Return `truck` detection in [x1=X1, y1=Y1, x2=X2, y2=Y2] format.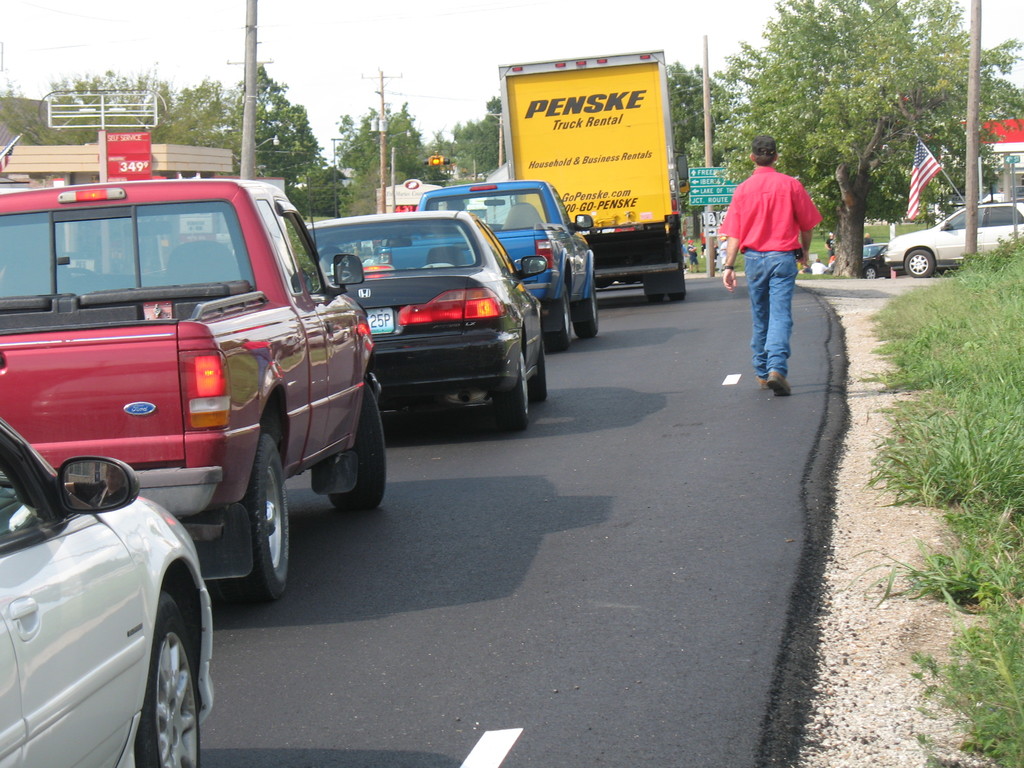
[x1=0, y1=173, x2=390, y2=605].
